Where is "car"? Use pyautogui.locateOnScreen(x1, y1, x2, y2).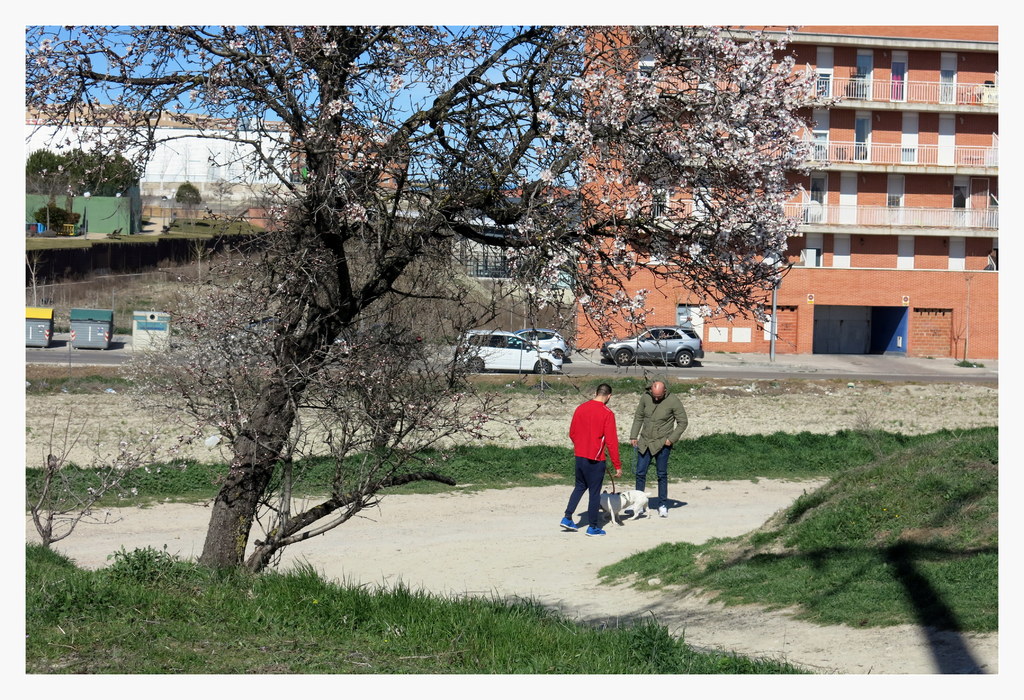
pyautogui.locateOnScreen(589, 327, 709, 378).
